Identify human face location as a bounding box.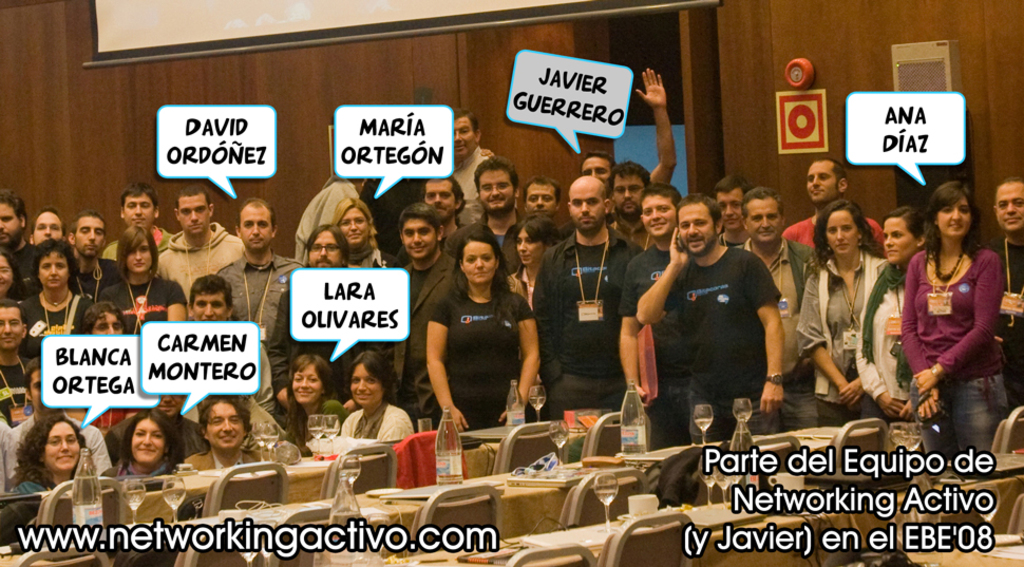
bbox=(526, 189, 560, 211).
